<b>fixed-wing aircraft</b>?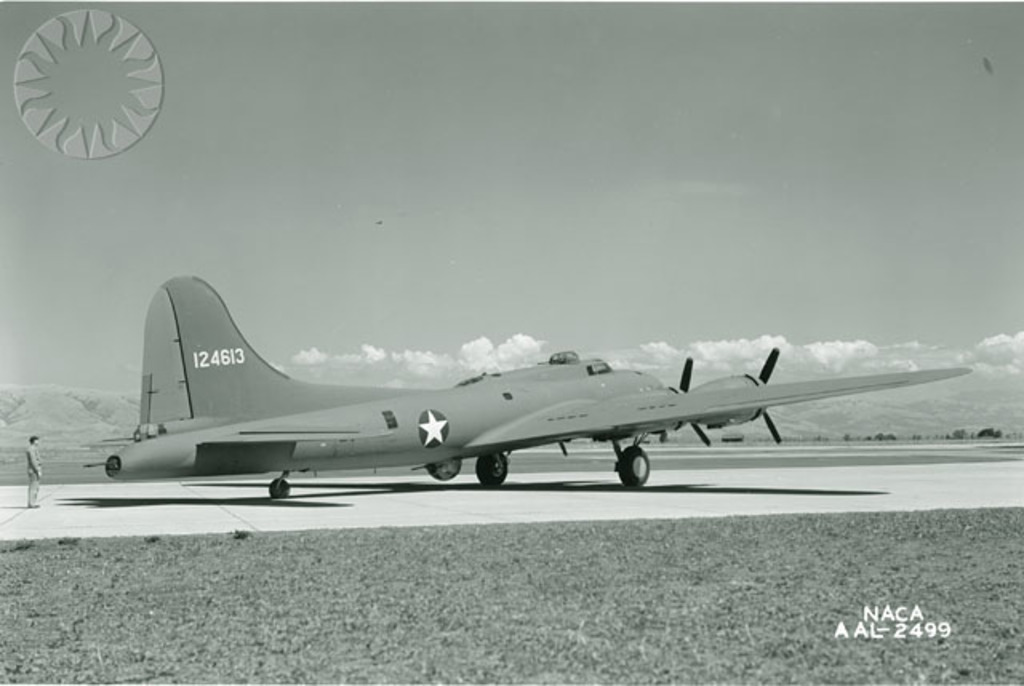
83, 273, 970, 499
